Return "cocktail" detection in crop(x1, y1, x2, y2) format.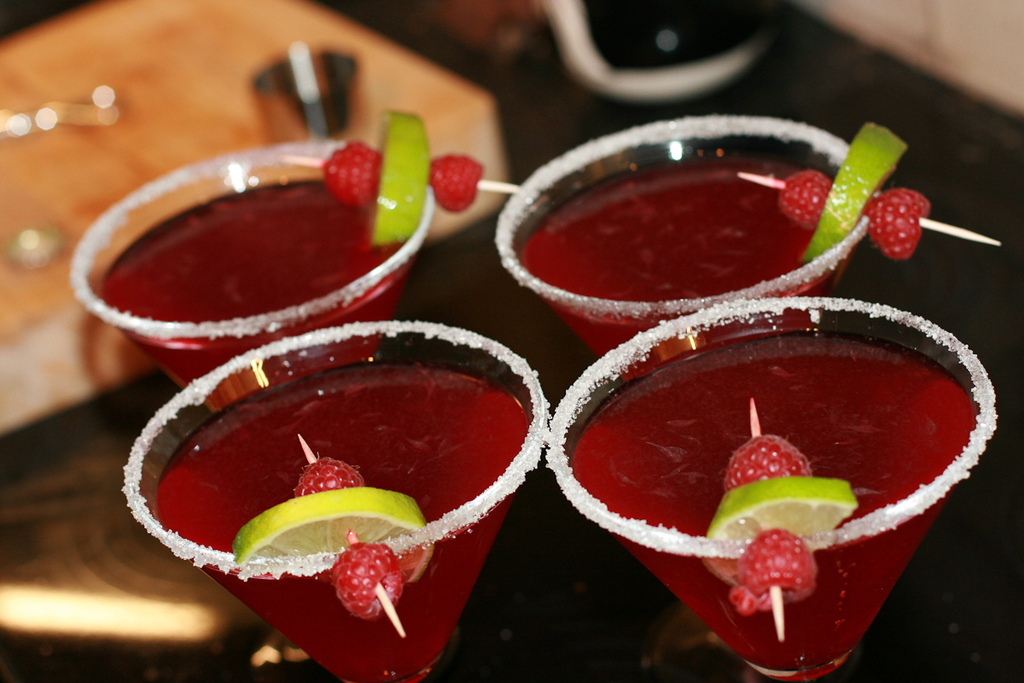
crop(119, 320, 552, 680).
